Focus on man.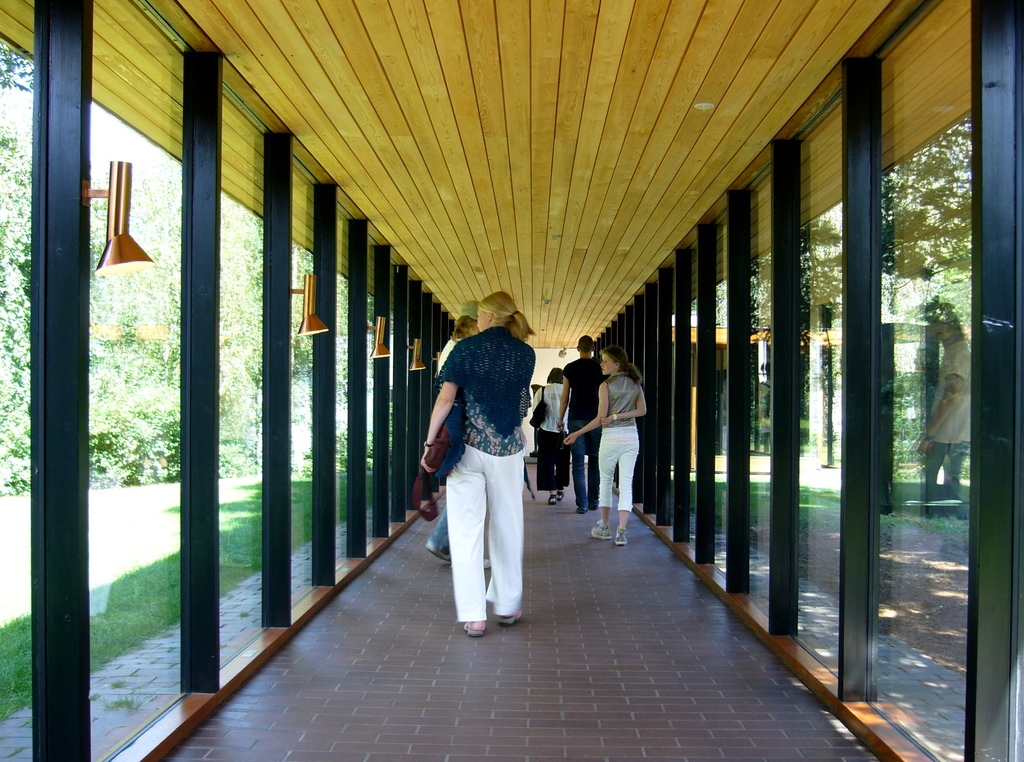
Focused at left=557, top=332, right=602, bottom=514.
